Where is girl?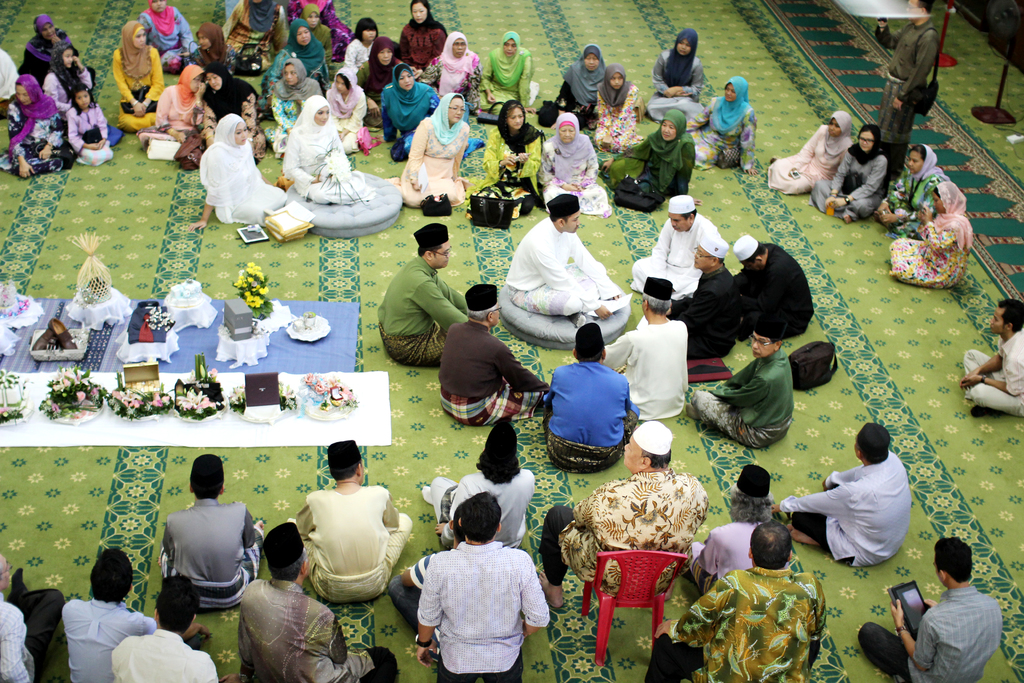
{"x1": 186, "y1": 19, "x2": 237, "y2": 79}.
